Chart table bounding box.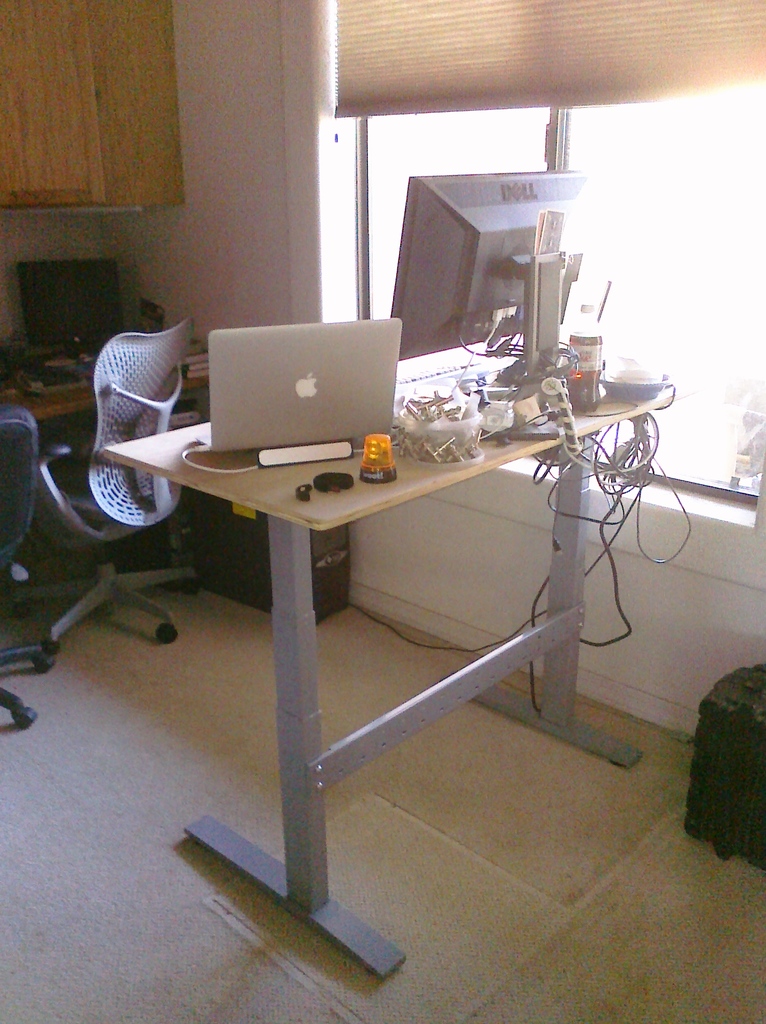
Charted: (141, 363, 603, 943).
